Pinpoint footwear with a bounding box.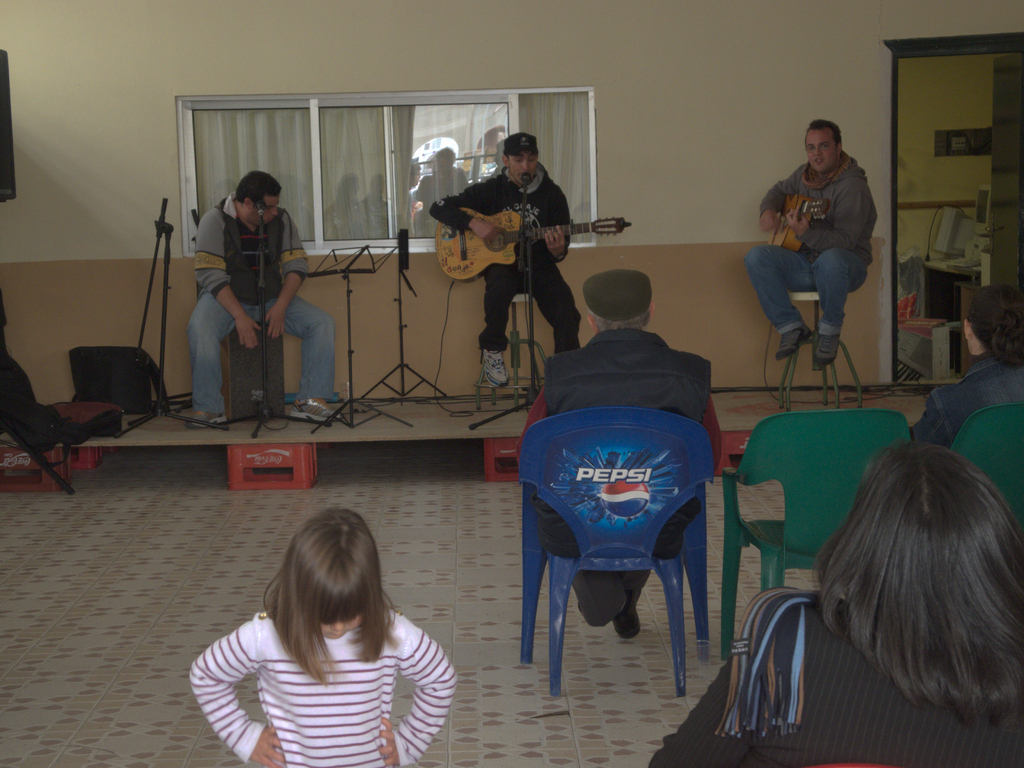
pyautogui.locateOnScreen(188, 407, 228, 431).
